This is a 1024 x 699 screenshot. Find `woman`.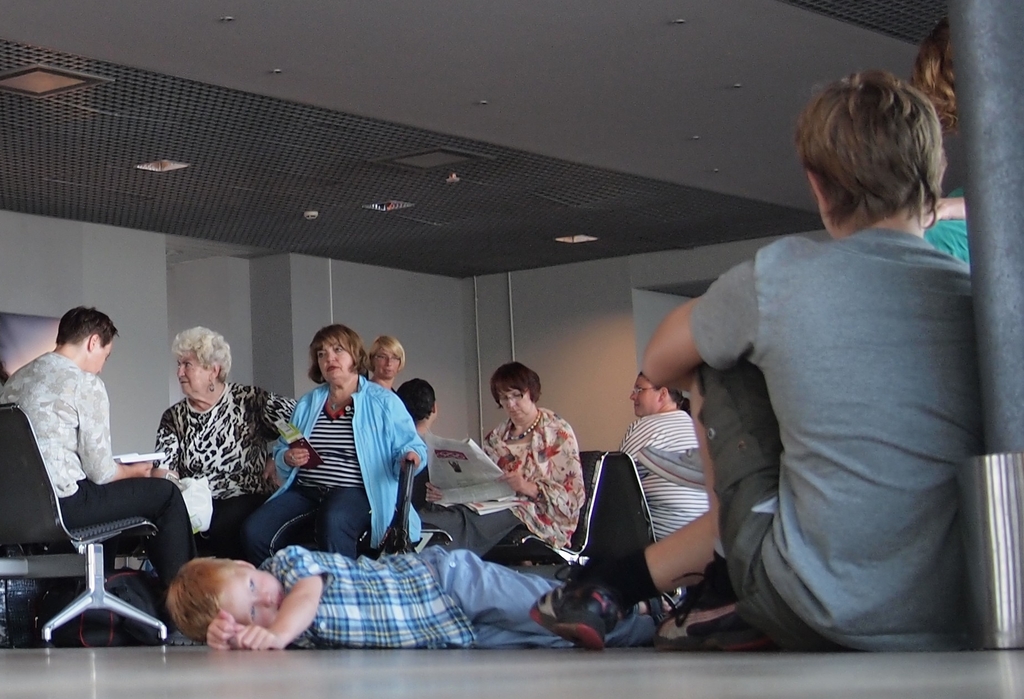
Bounding box: [615, 367, 714, 546].
